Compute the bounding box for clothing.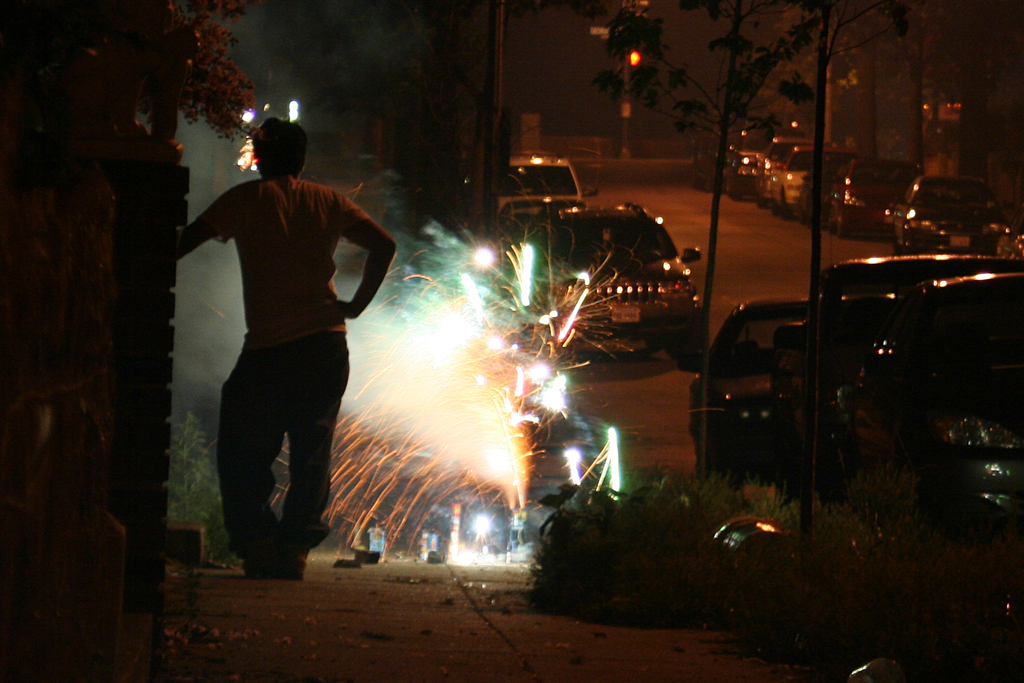
(left=189, top=126, right=378, bottom=552).
